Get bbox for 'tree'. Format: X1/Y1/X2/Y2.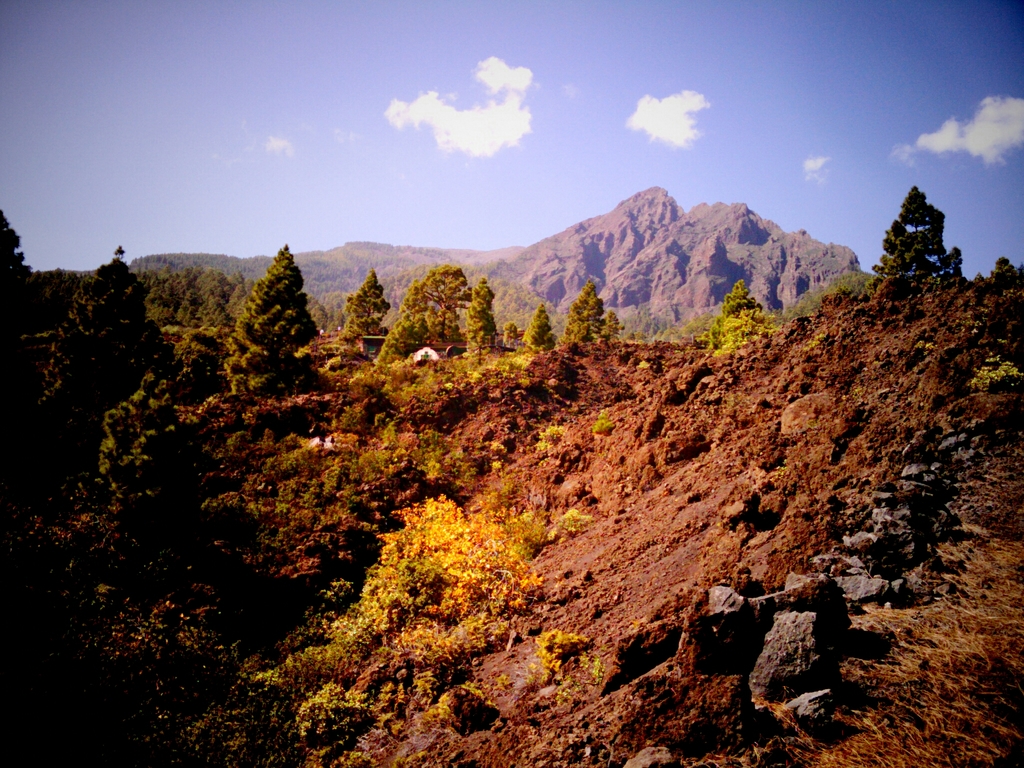
870/181/970/296.
